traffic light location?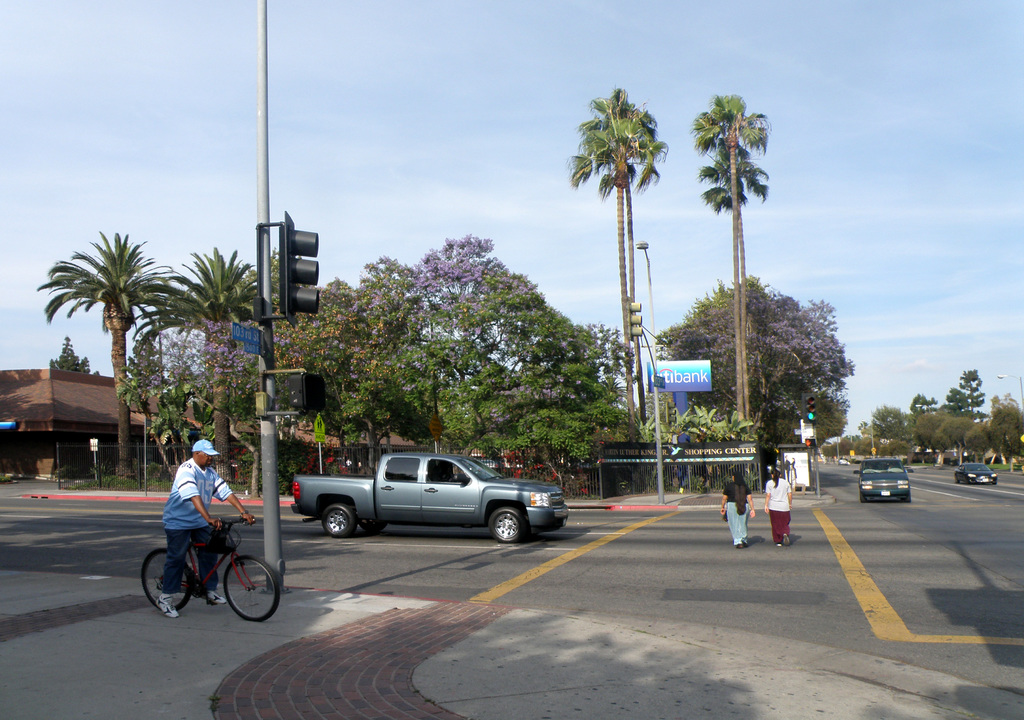
{"x1": 666, "y1": 401, "x2": 675, "y2": 423}
